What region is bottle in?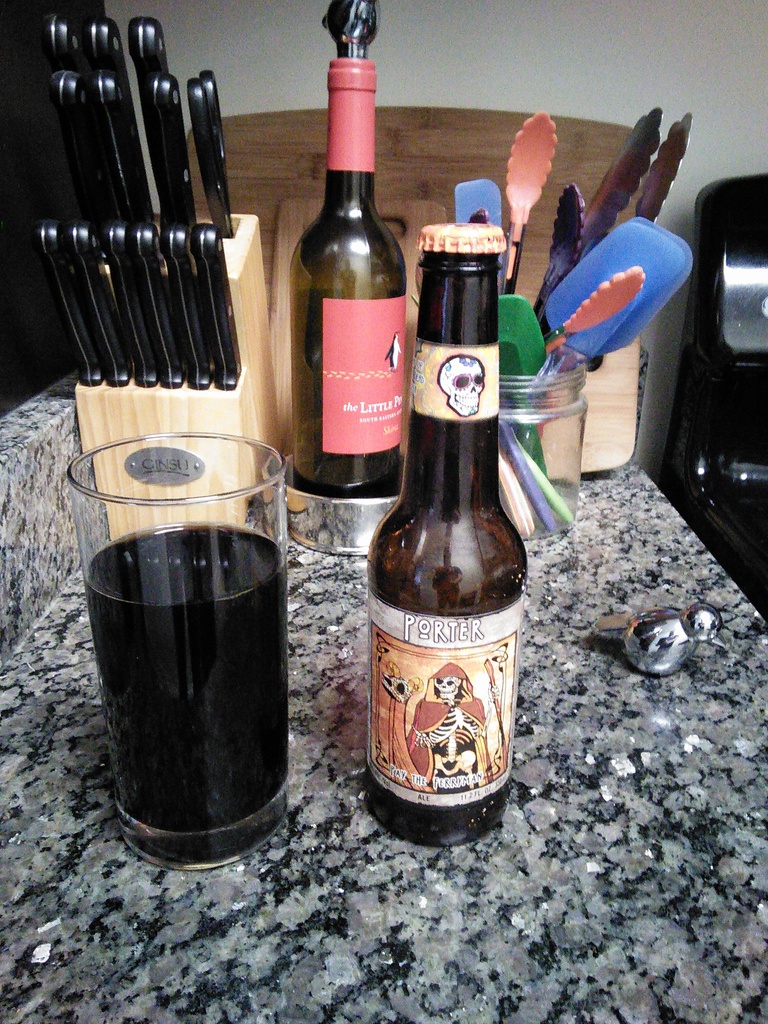
region(286, 104, 408, 509).
